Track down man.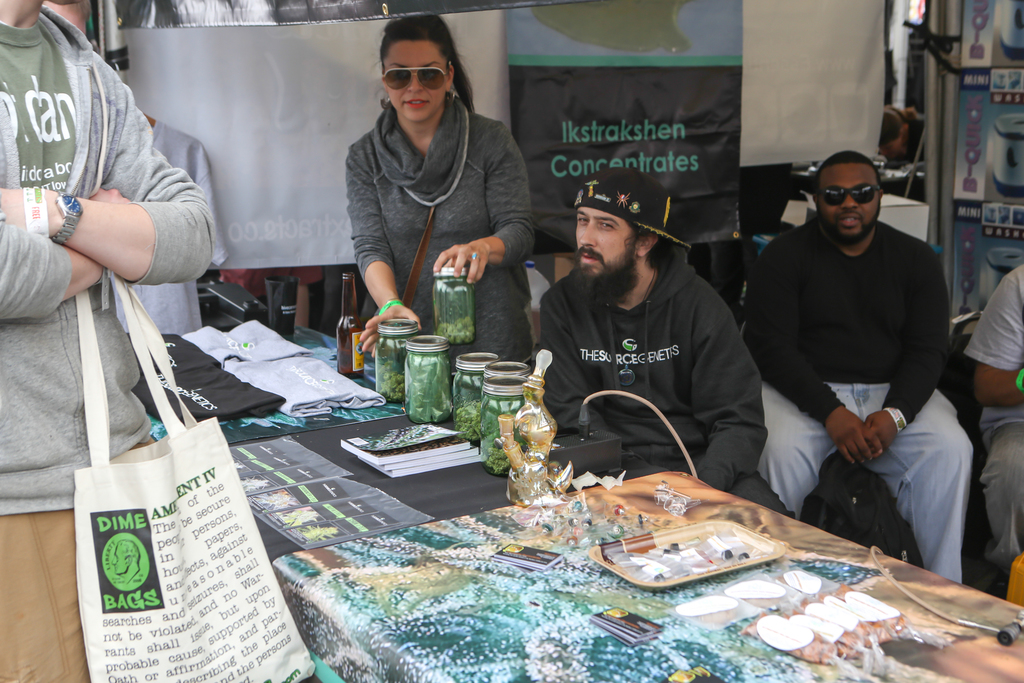
Tracked to <region>0, 0, 204, 682</region>.
